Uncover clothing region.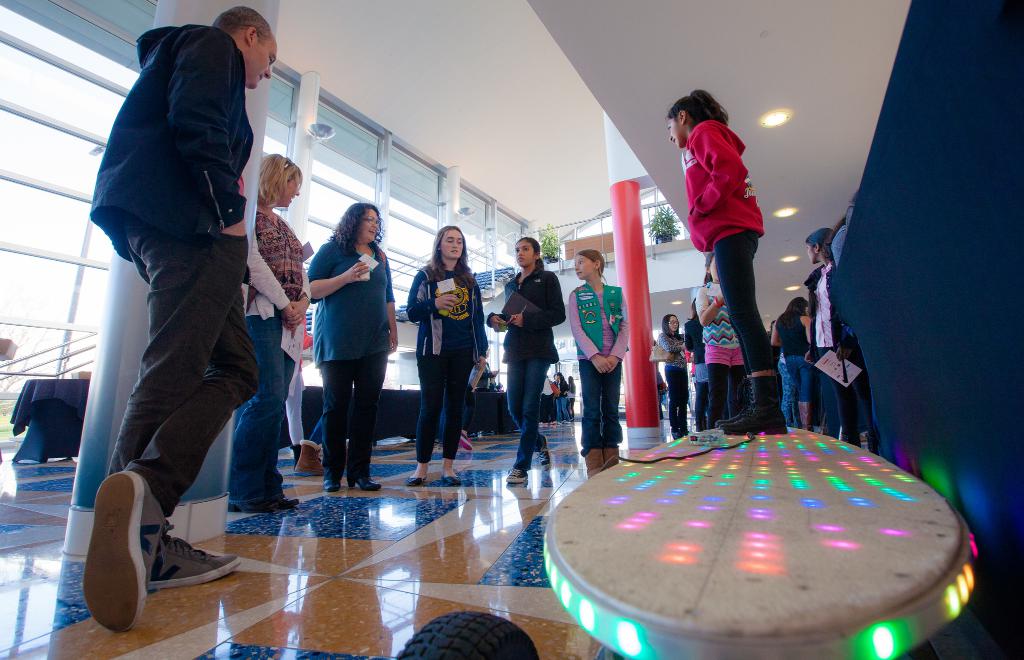
Uncovered: box(77, 22, 263, 520).
